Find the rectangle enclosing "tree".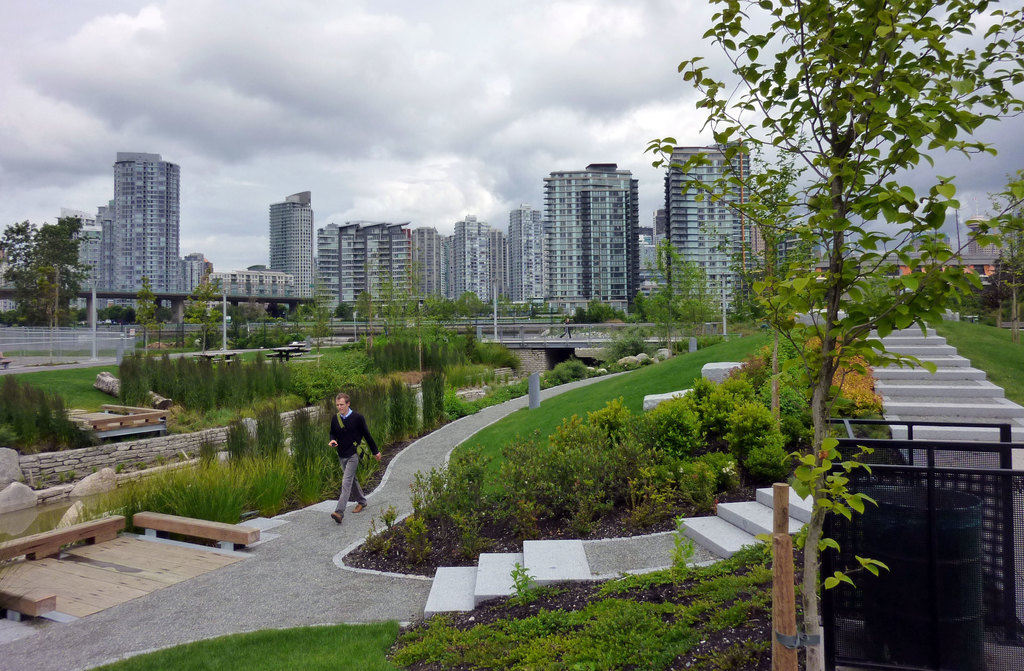
box=[26, 264, 86, 323].
